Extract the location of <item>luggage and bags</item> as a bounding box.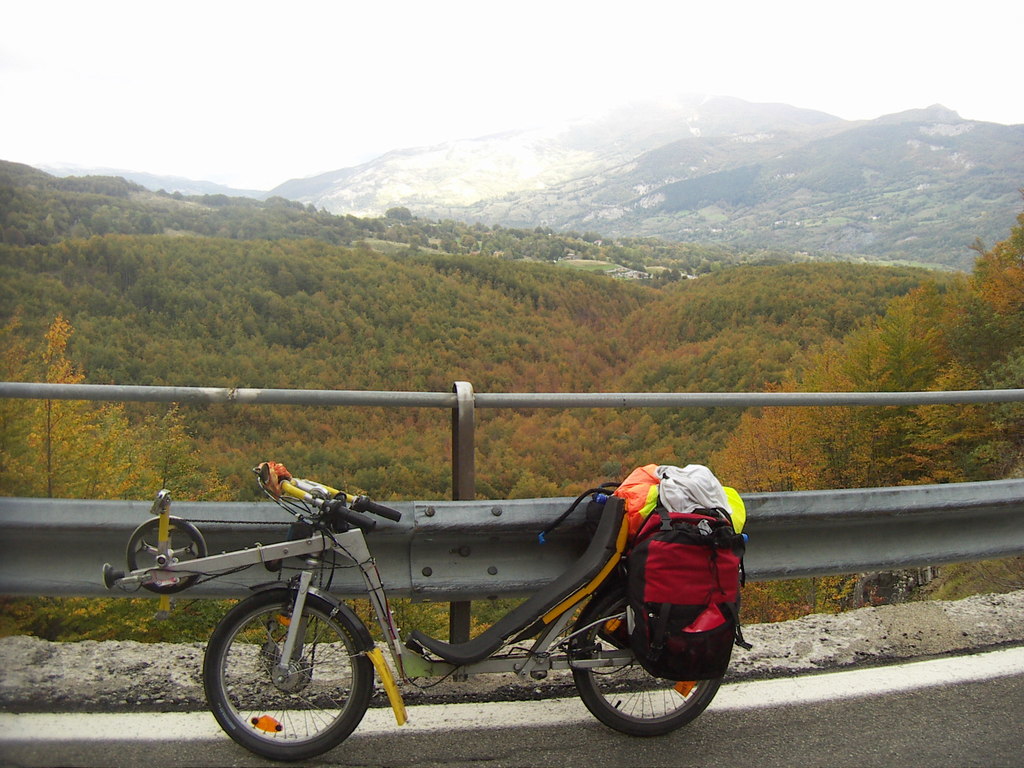
627/510/742/679.
